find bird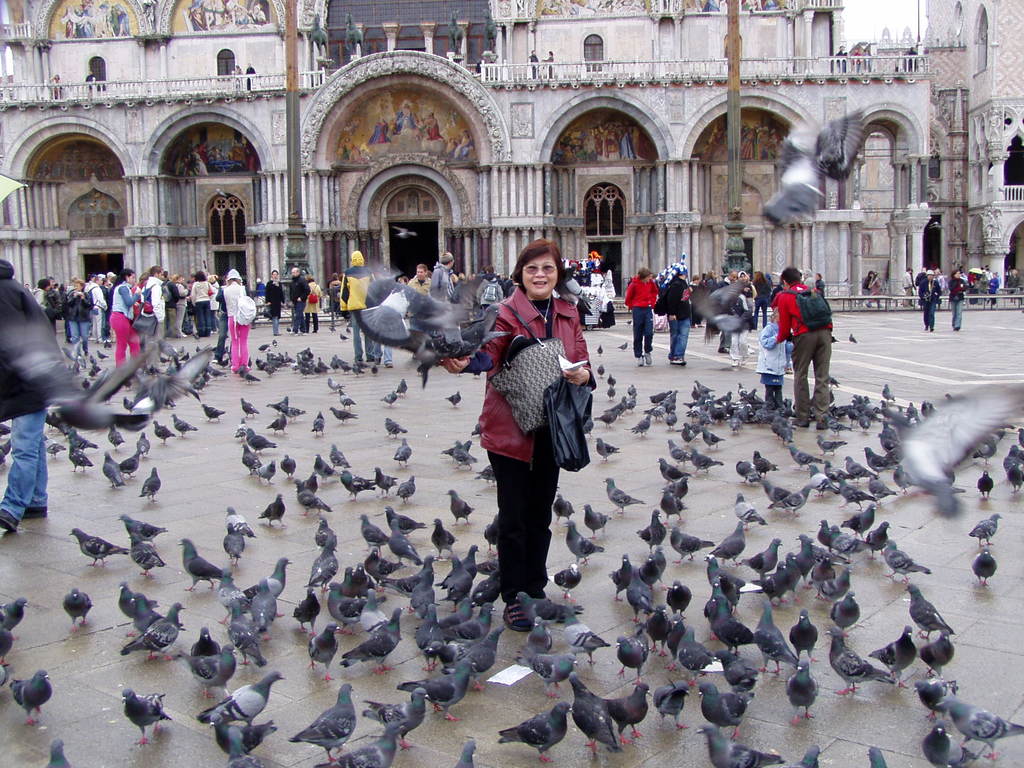
x1=126 y1=536 x2=172 y2=580
